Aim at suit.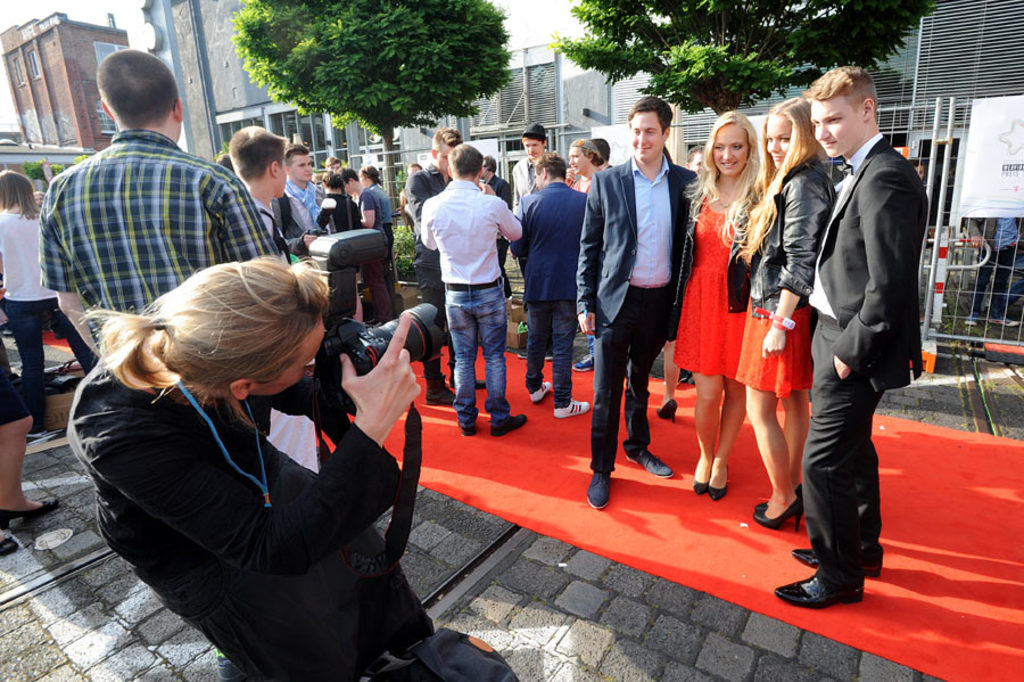
Aimed at x1=512, y1=151, x2=535, y2=214.
